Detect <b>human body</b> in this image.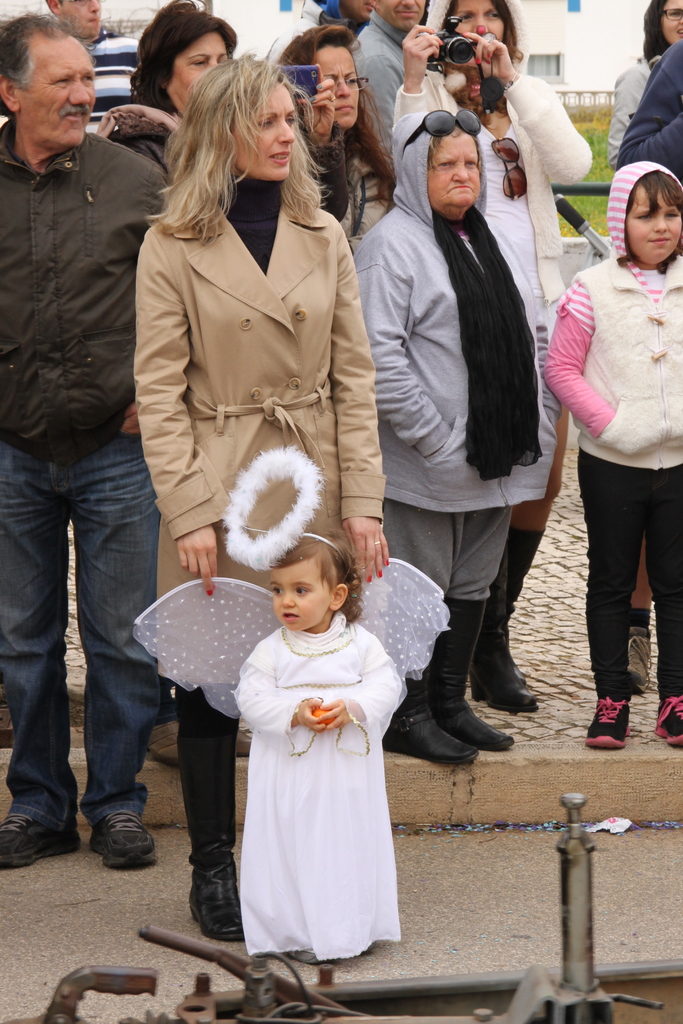
Detection: 317,124,387,244.
